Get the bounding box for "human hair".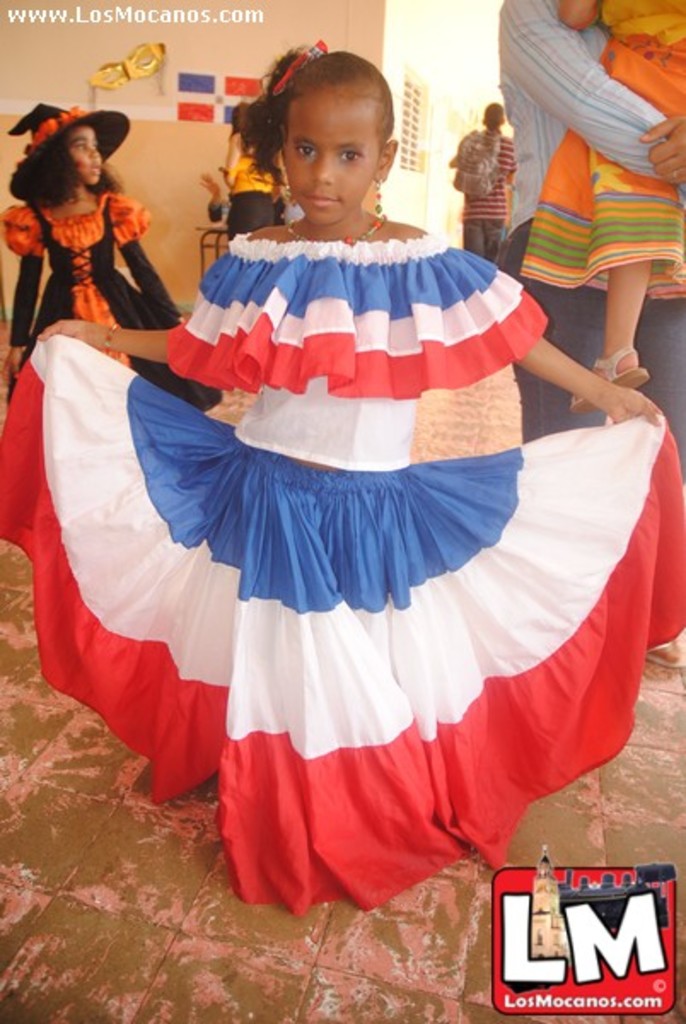
(12, 113, 119, 210).
